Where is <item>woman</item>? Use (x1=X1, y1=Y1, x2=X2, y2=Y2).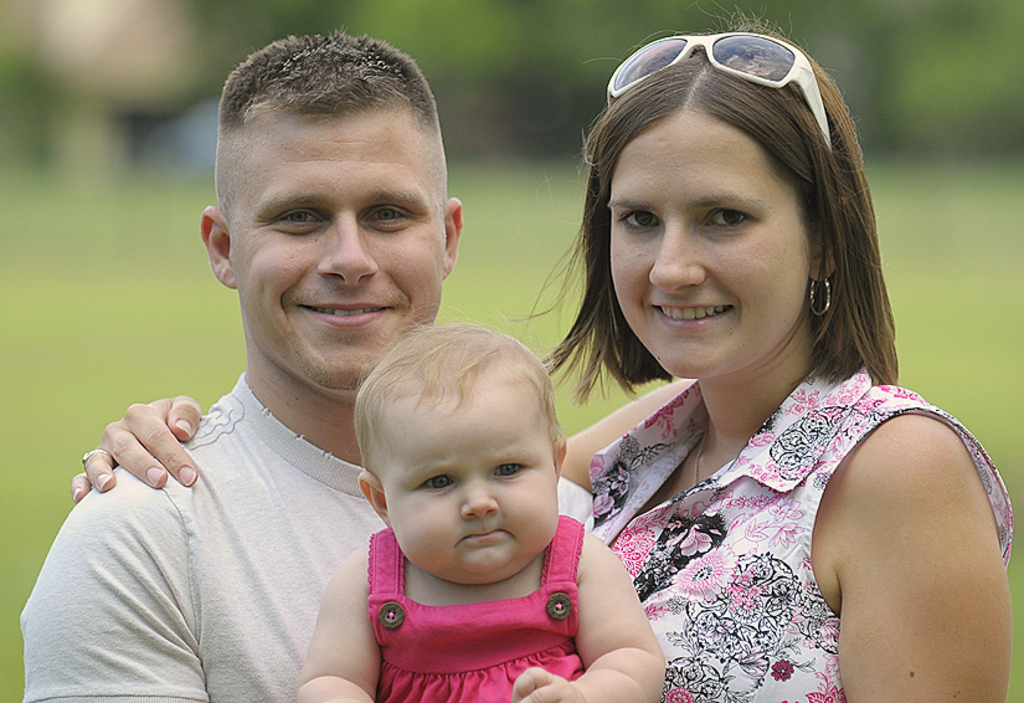
(x1=290, y1=324, x2=673, y2=702).
